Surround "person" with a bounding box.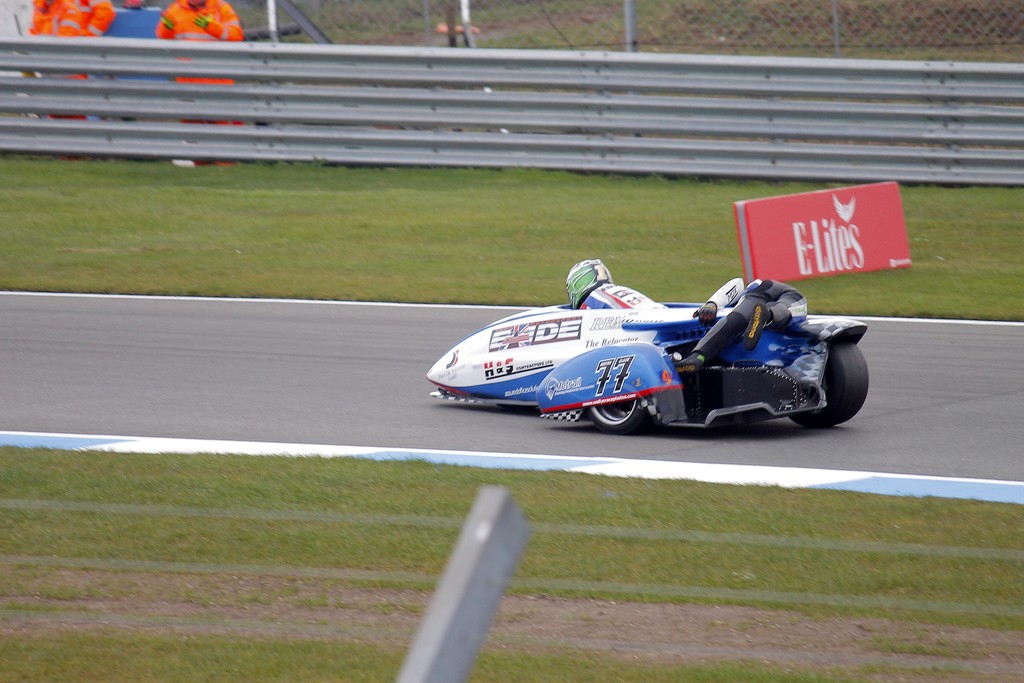
x1=558 y1=256 x2=689 y2=313.
